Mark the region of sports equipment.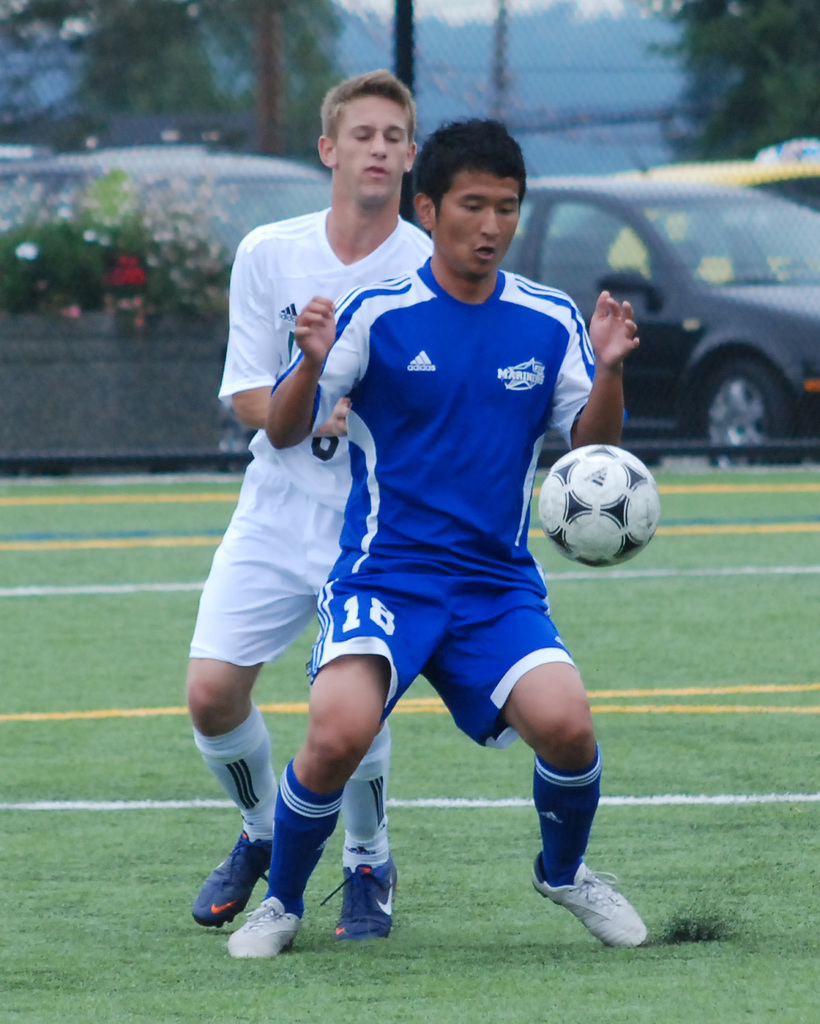
Region: [313, 853, 400, 939].
